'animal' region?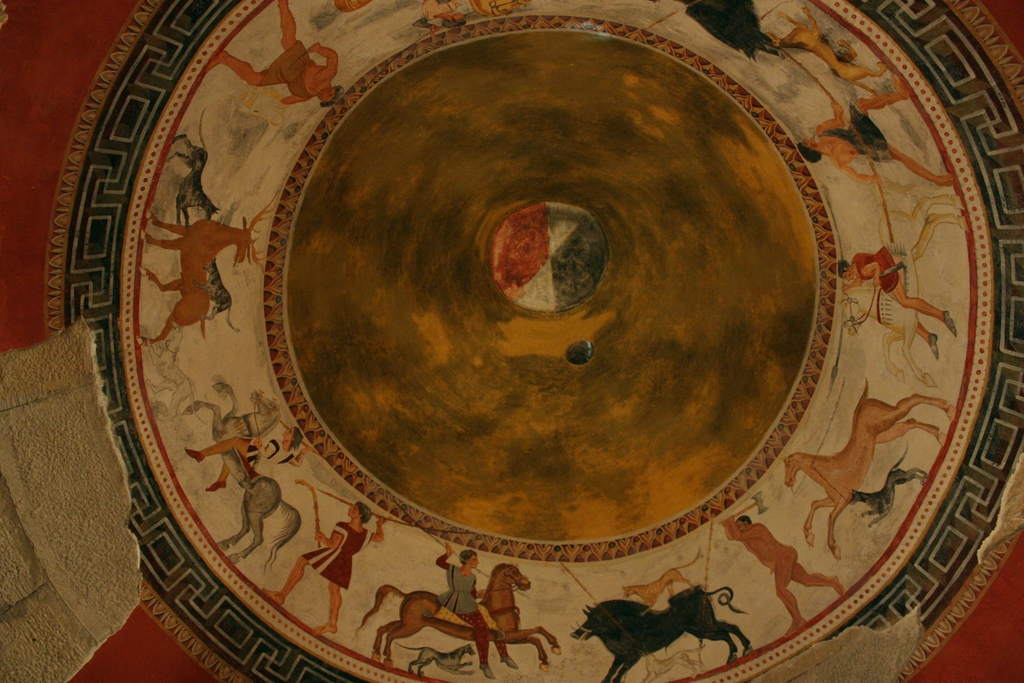
568, 587, 757, 682
